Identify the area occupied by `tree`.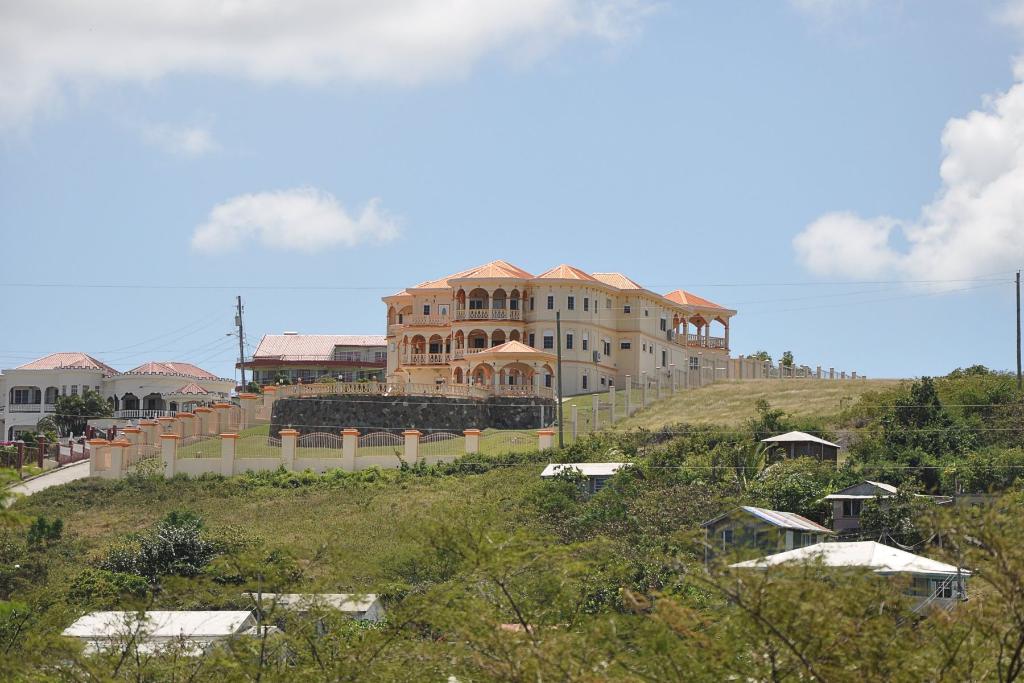
Area: x1=868, y1=365, x2=994, y2=513.
